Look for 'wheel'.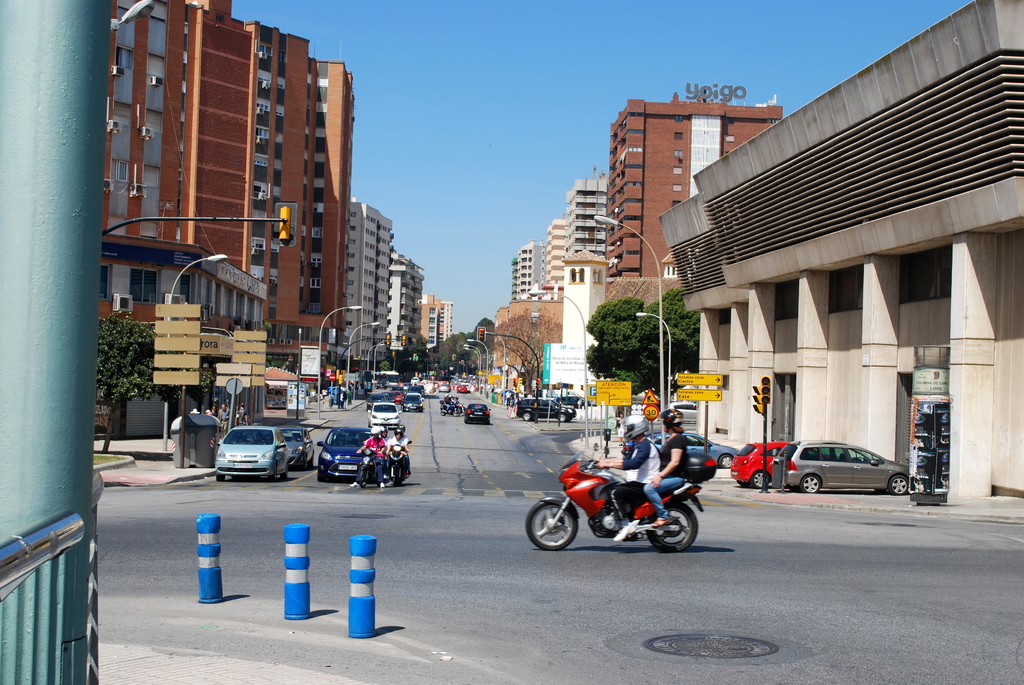
Found: region(522, 412, 532, 421).
